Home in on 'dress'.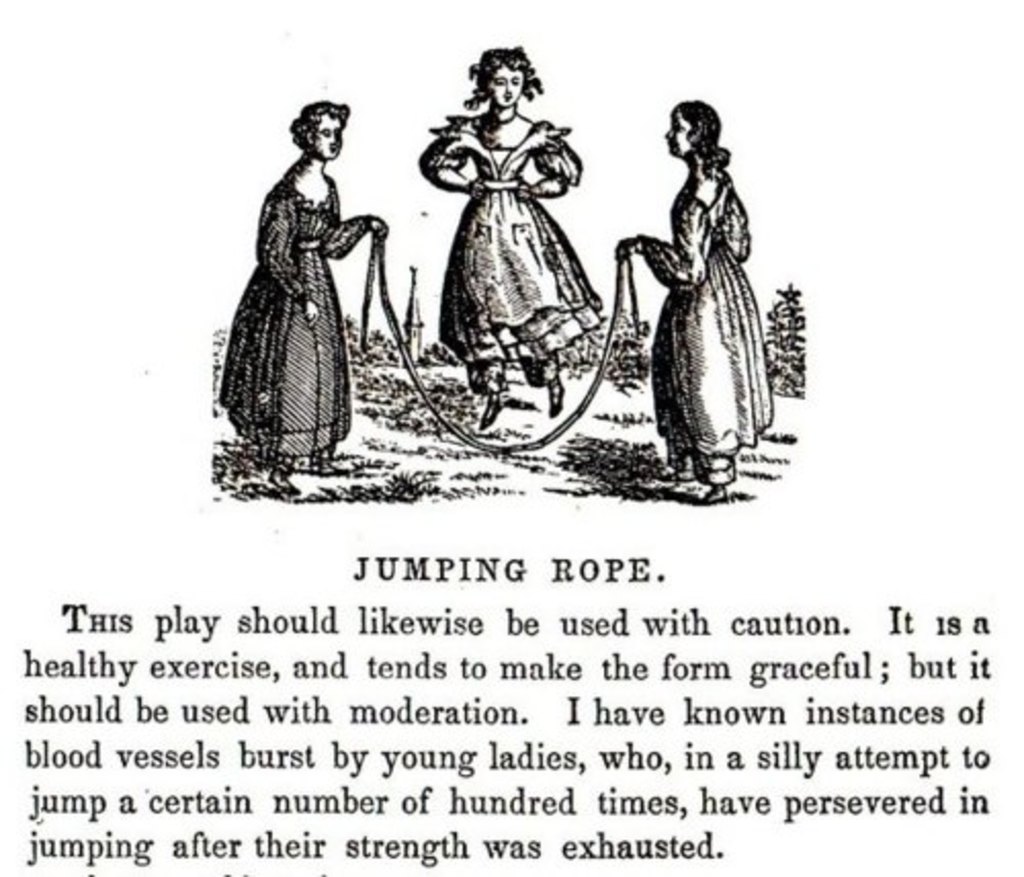
Homed in at rect(215, 168, 352, 457).
